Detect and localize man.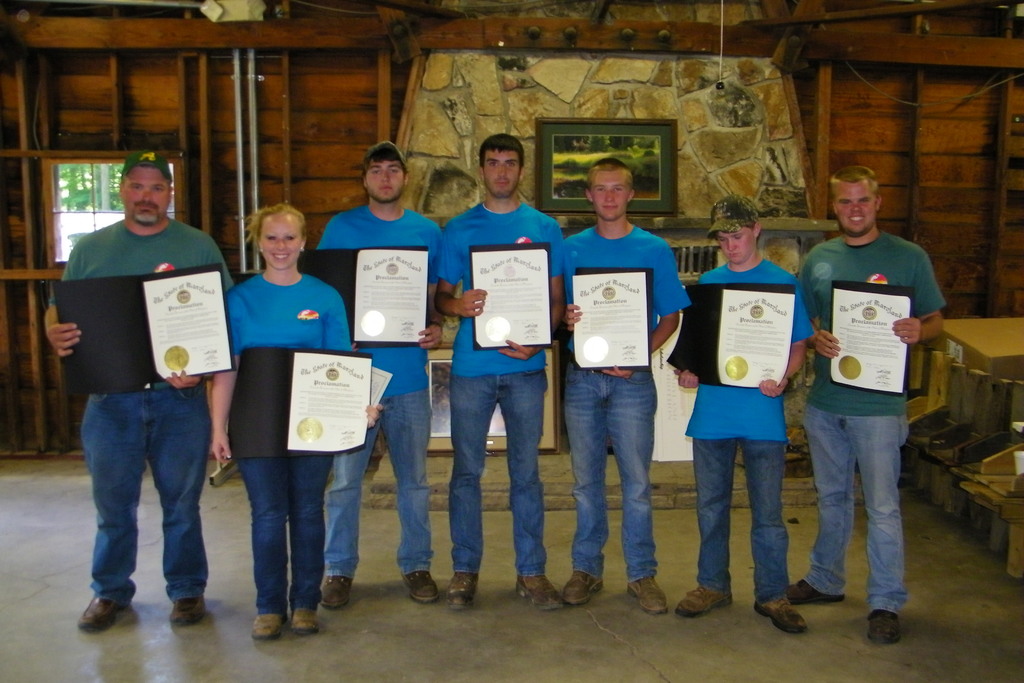
Localized at detection(431, 135, 570, 612).
